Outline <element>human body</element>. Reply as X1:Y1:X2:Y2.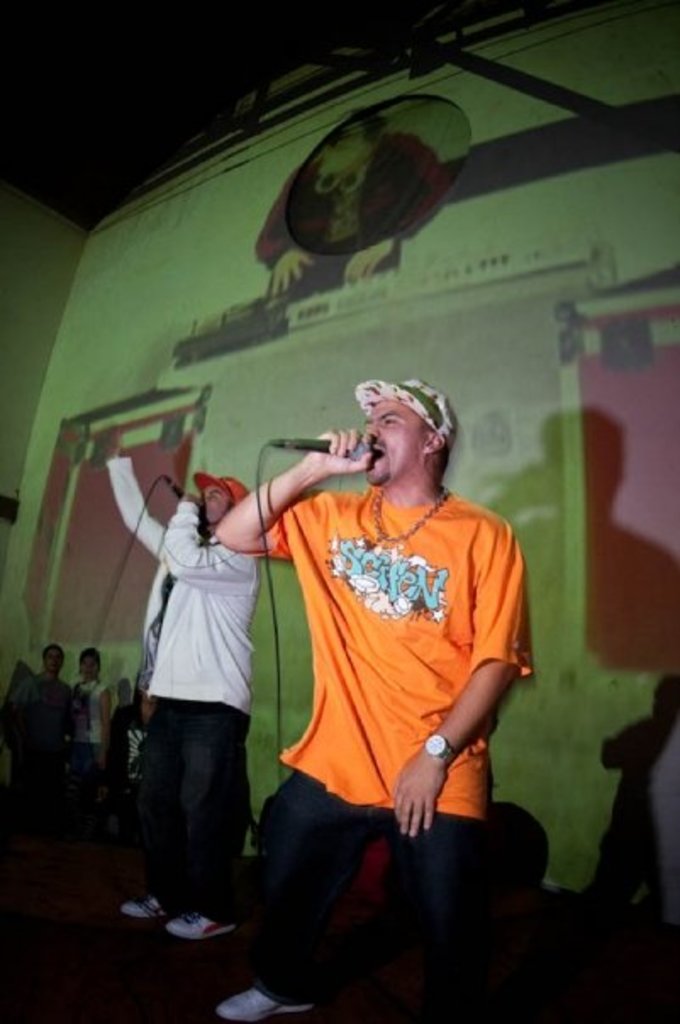
103:448:258:939.
